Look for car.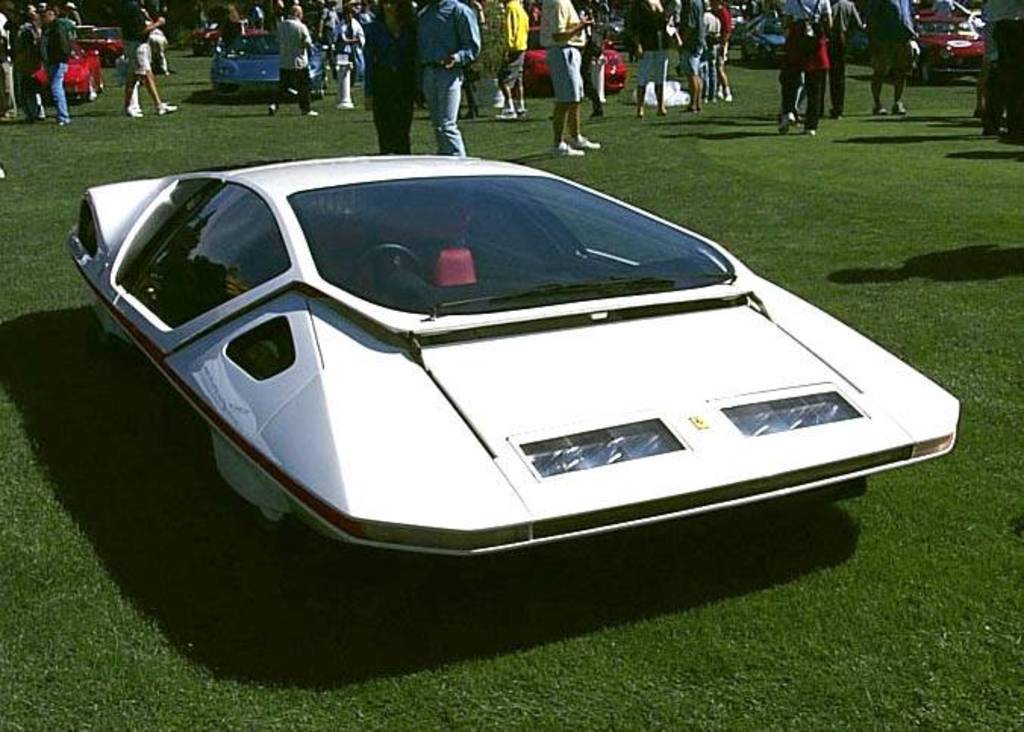
Found: pyautogui.locateOnScreen(29, 39, 106, 105).
